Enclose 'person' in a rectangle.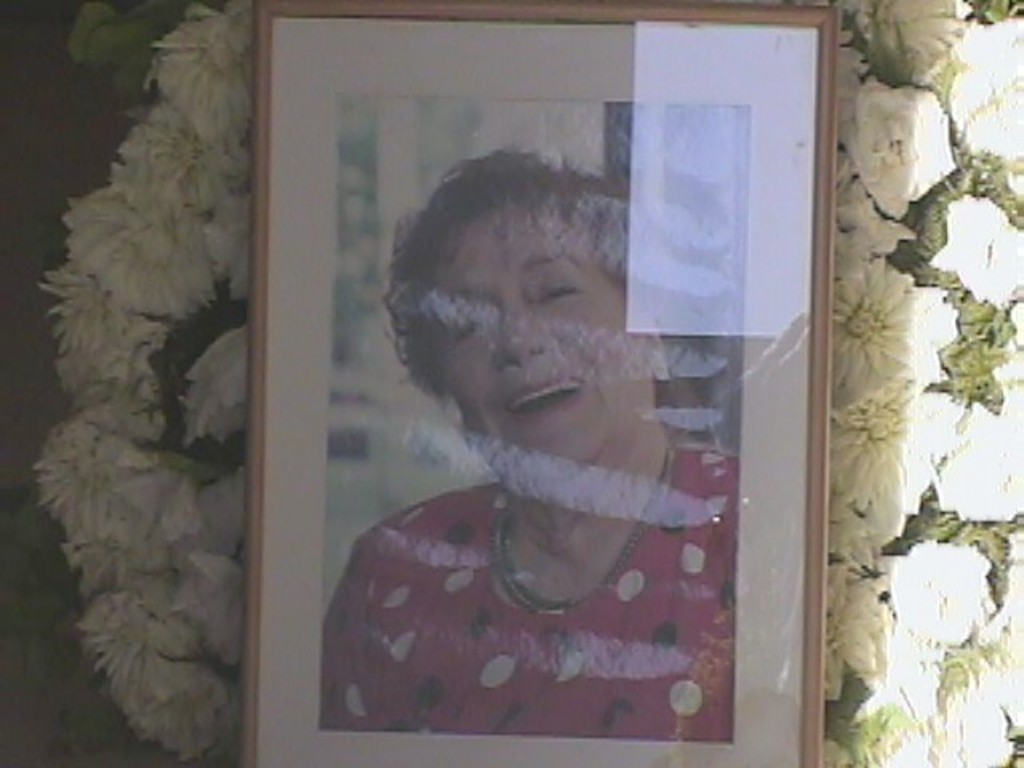
293, 253, 773, 750.
